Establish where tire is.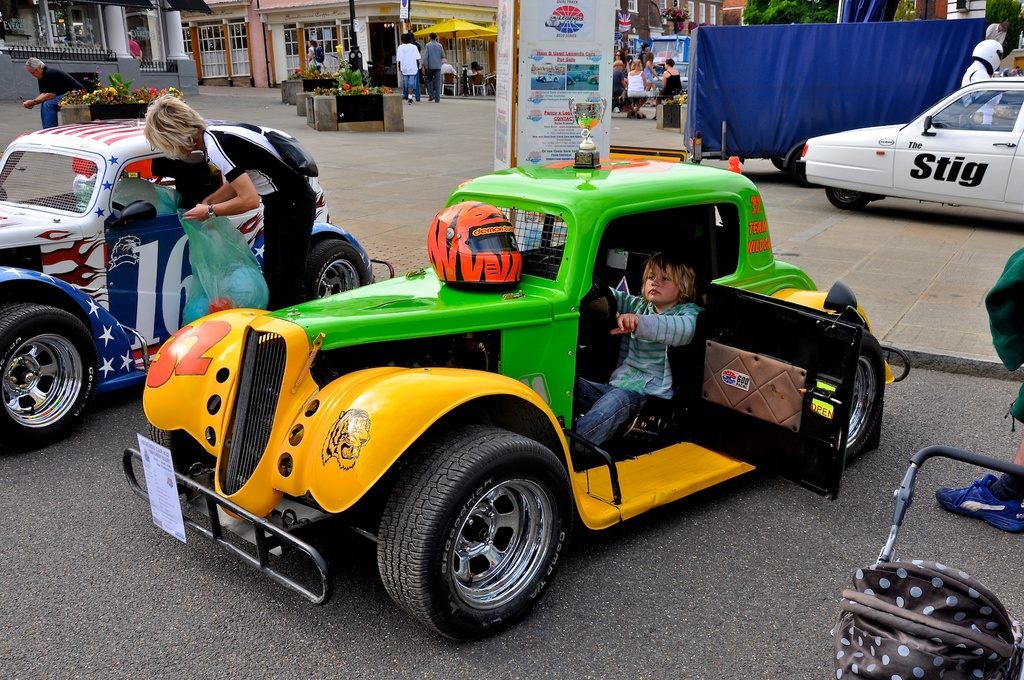
Established at (x1=790, y1=150, x2=820, y2=193).
